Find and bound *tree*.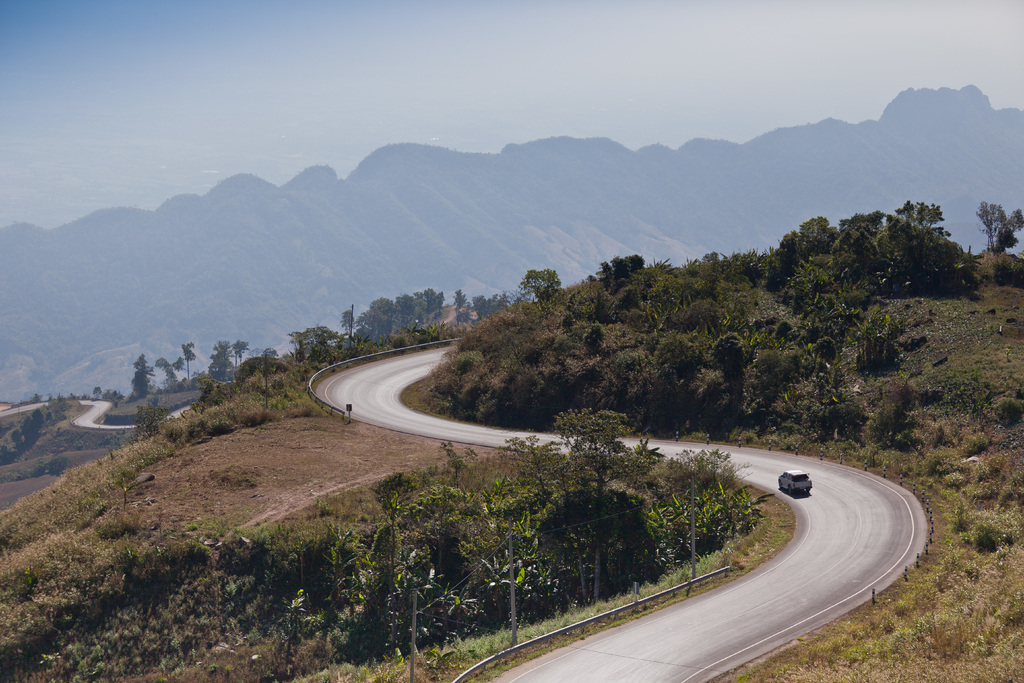
Bound: <bbox>0, 83, 1016, 682</bbox>.
